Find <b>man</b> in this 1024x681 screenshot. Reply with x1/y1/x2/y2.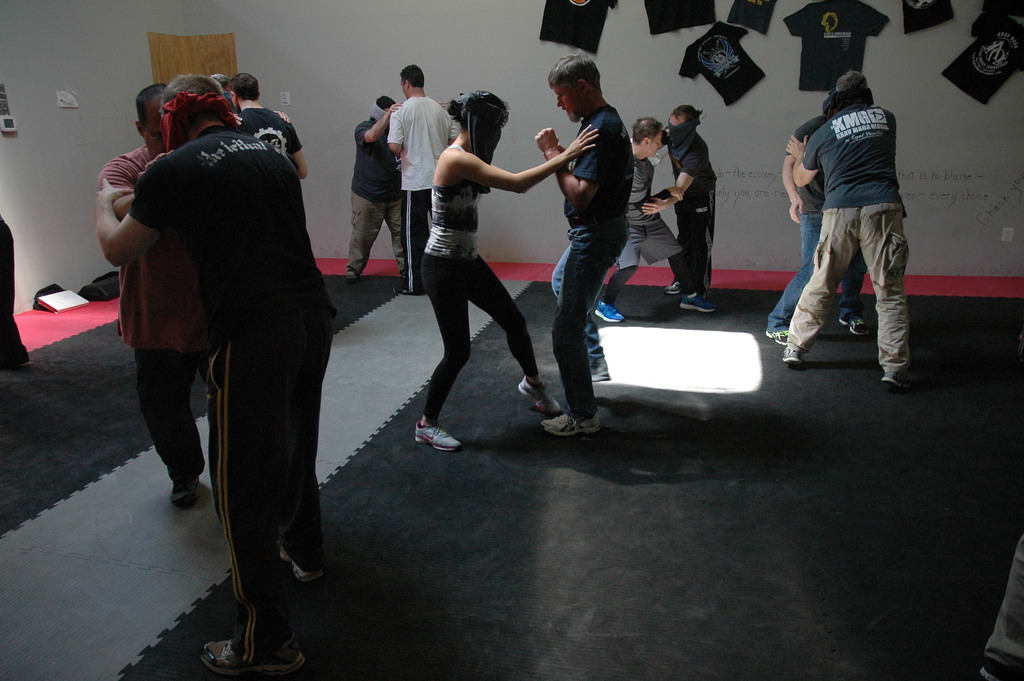
92/70/334/676.
